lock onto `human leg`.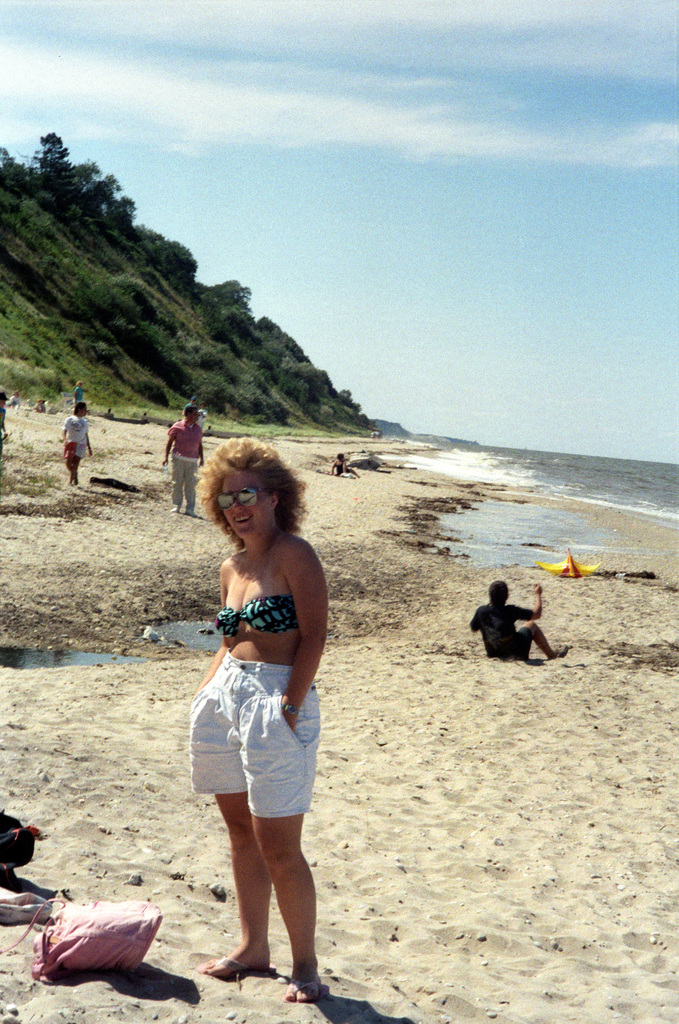
Locked: (170, 456, 184, 514).
